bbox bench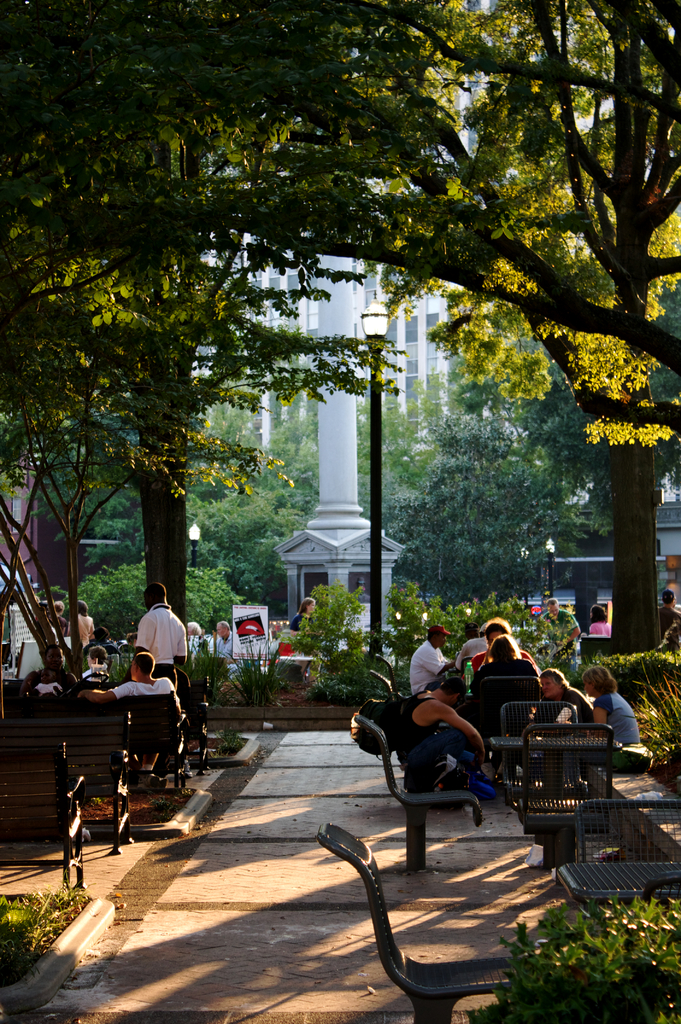
(0, 744, 90, 891)
